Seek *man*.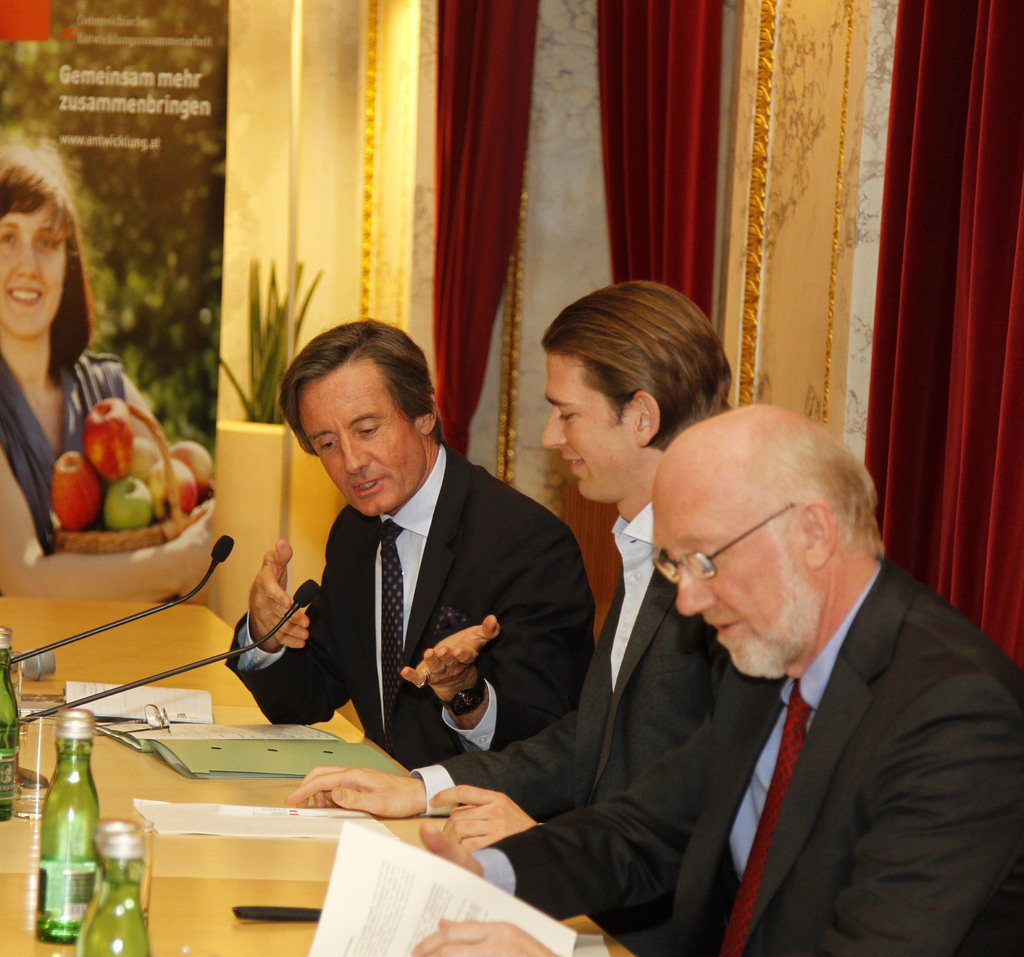
227,321,575,840.
